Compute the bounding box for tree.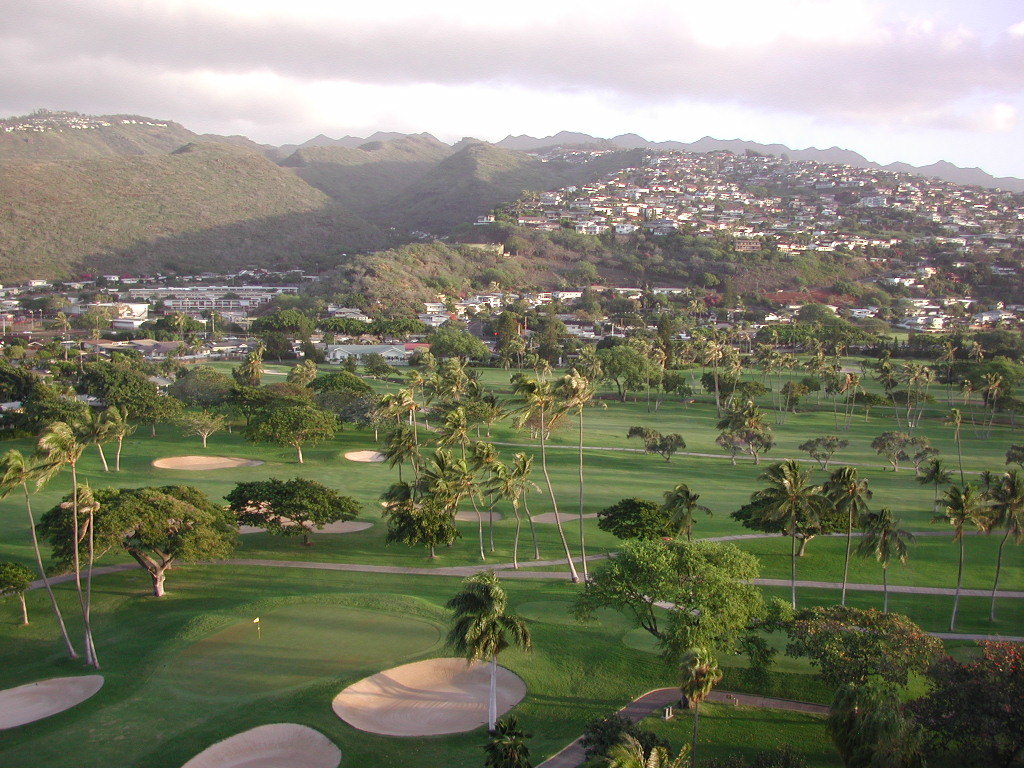
x1=677, y1=645, x2=723, y2=710.
